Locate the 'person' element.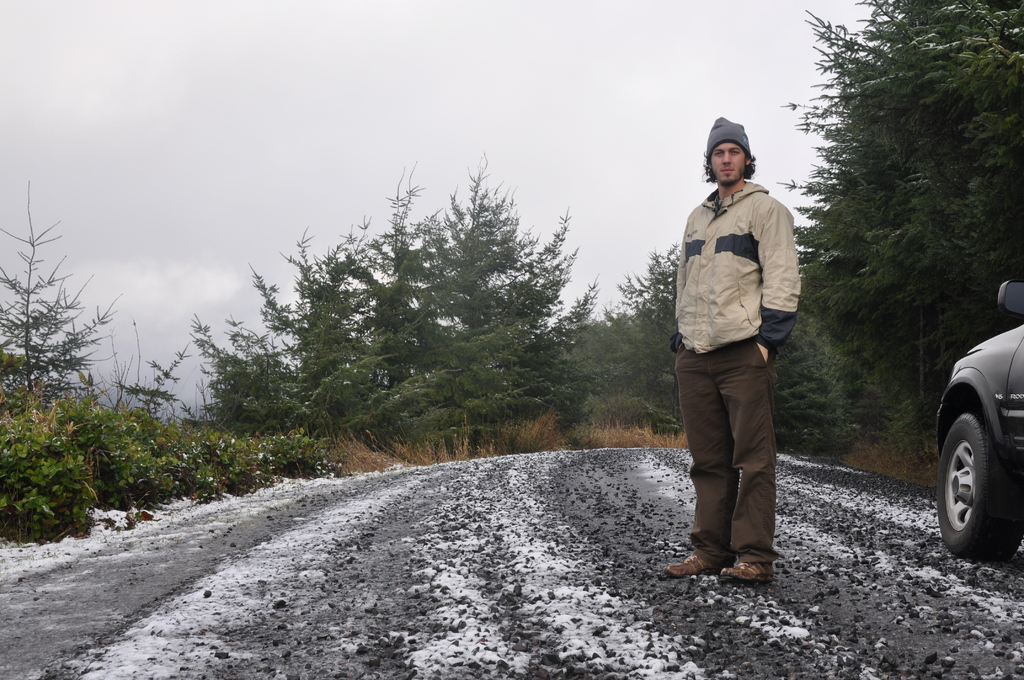
Element bbox: <region>671, 119, 816, 590</region>.
